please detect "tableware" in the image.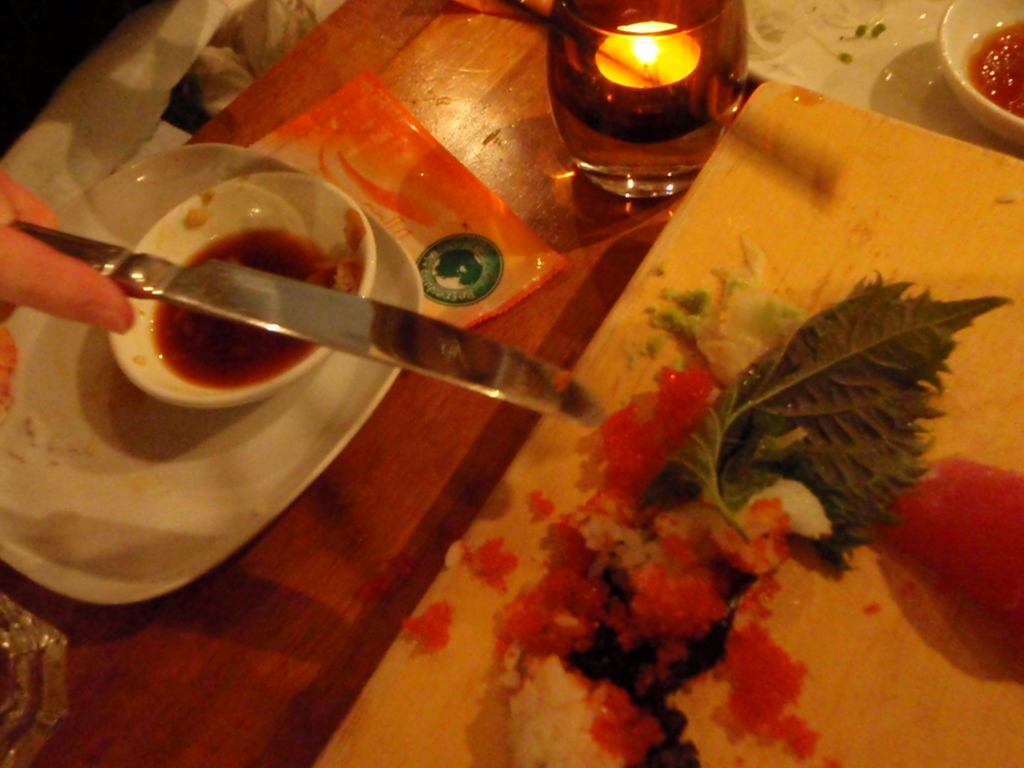
x1=0 y1=143 x2=431 y2=609.
